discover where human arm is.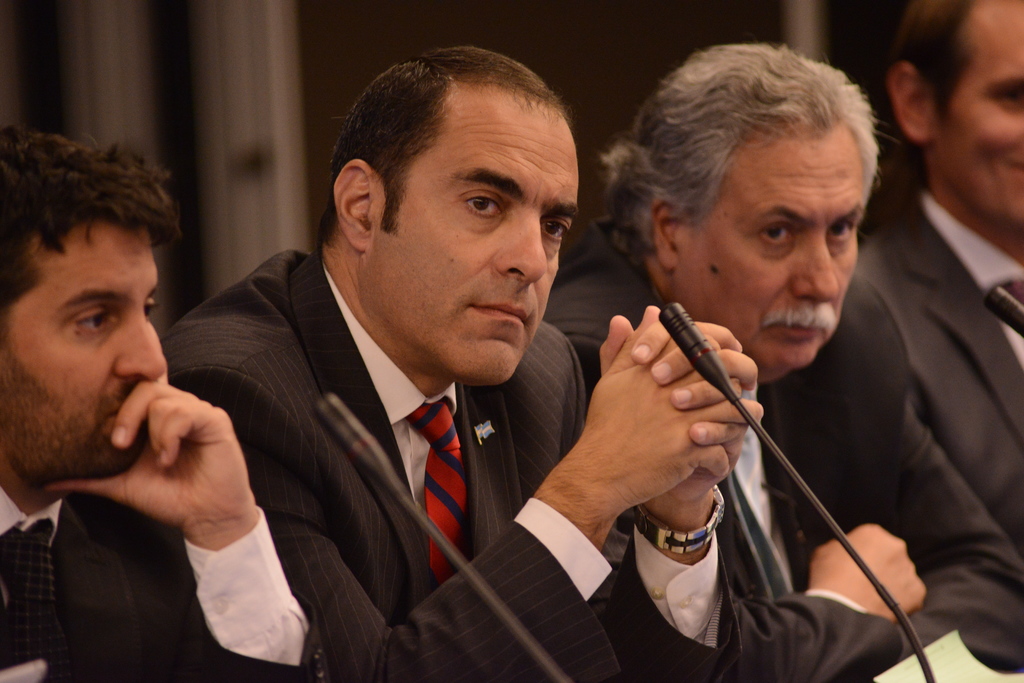
Discovered at [left=717, top=524, right=931, bottom=682].
